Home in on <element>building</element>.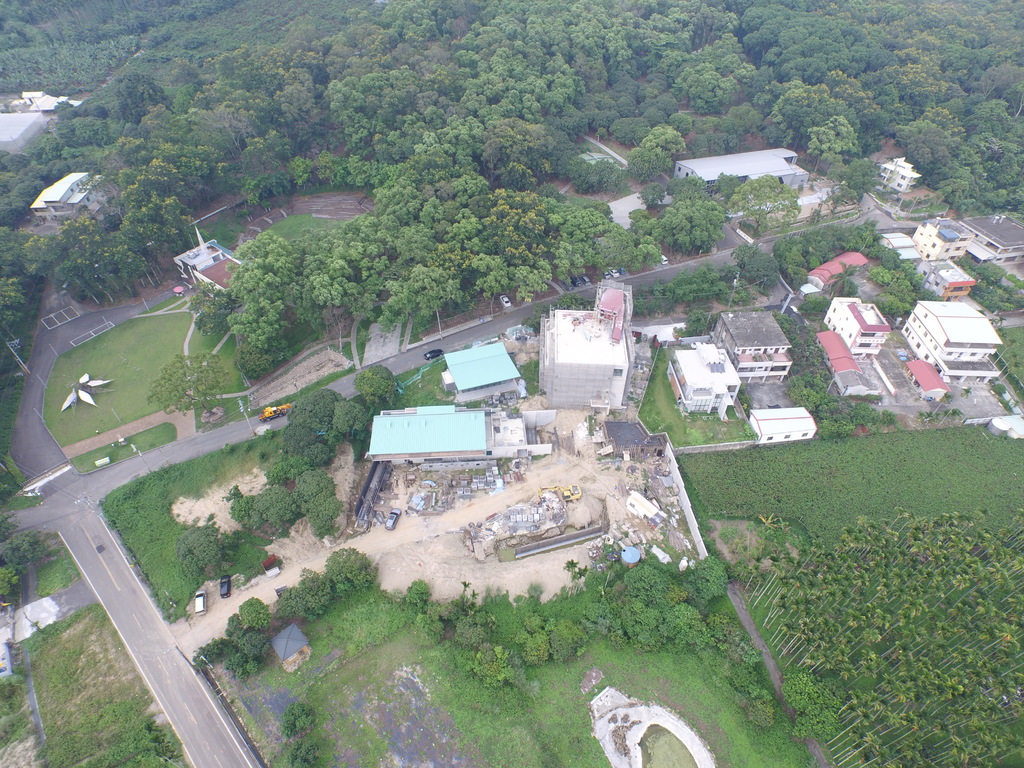
Homed in at x1=173, y1=225, x2=244, y2=294.
